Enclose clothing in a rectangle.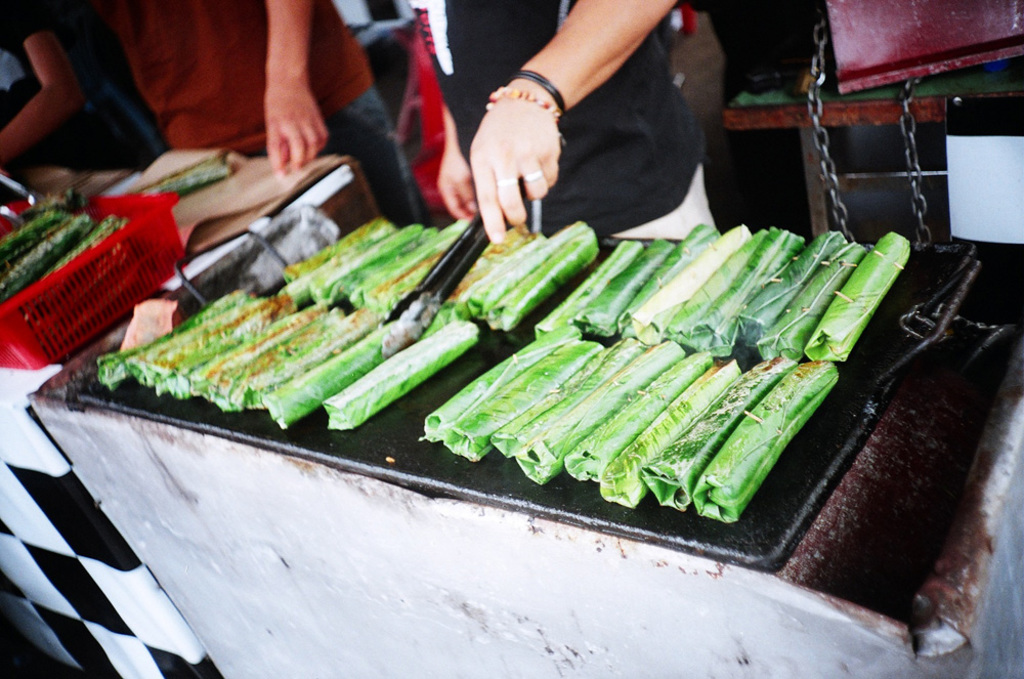
{"x1": 404, "y1": 0, "x2": 716, "y2": 245}.
